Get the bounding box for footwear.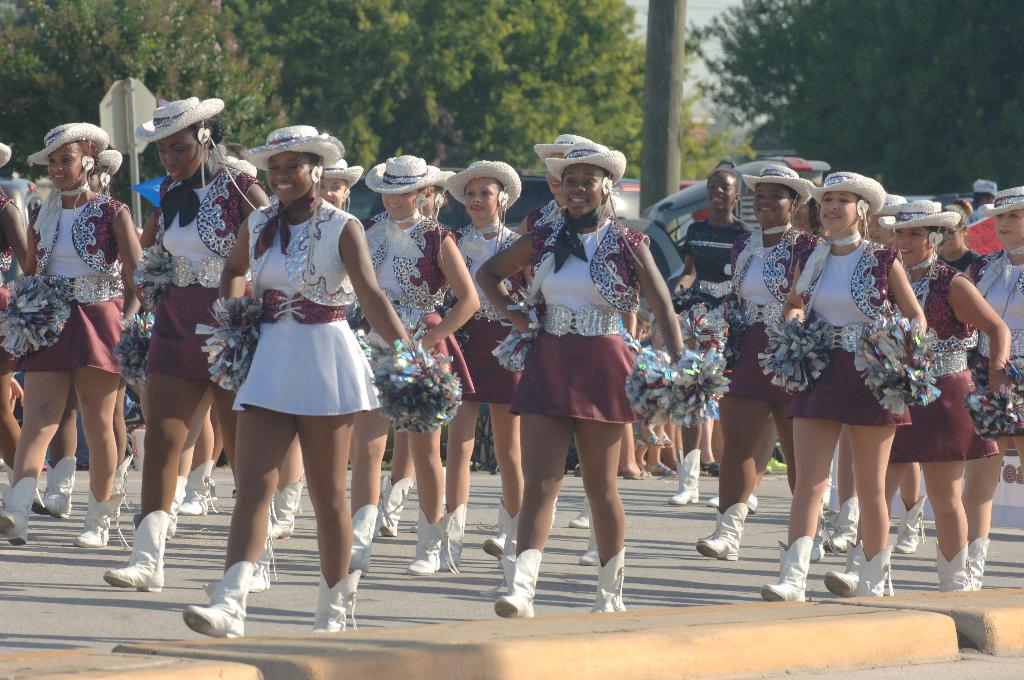
locate(624, 469, 650, 480).
